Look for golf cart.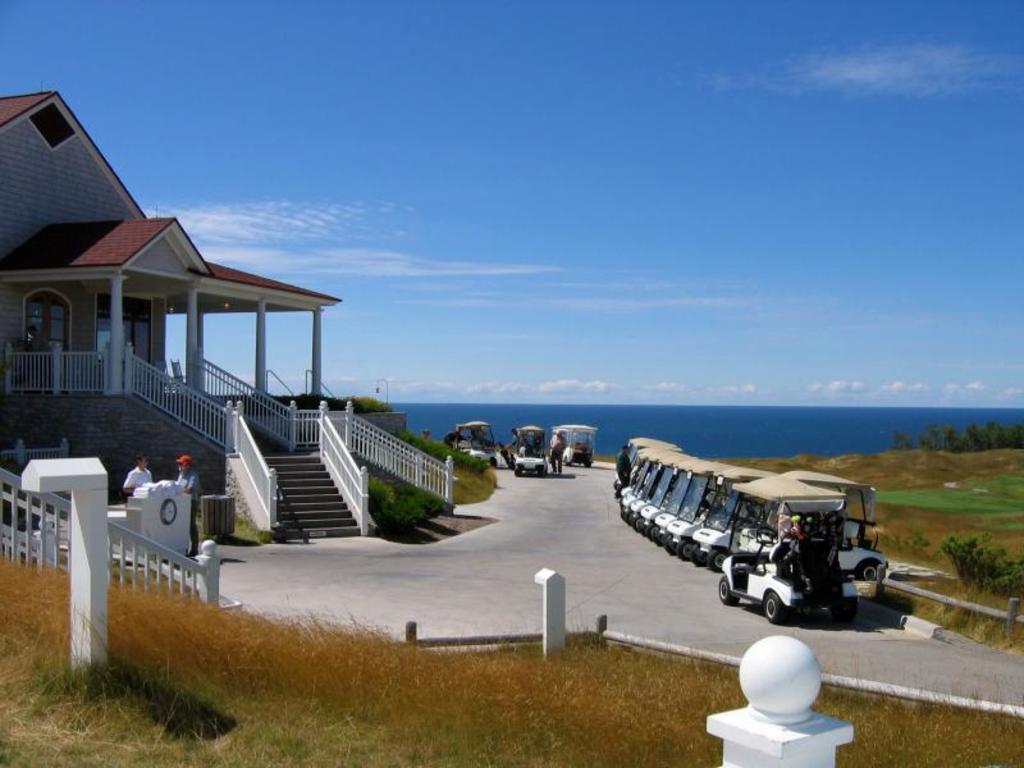
Found: region(511, 426, 548, 477).
